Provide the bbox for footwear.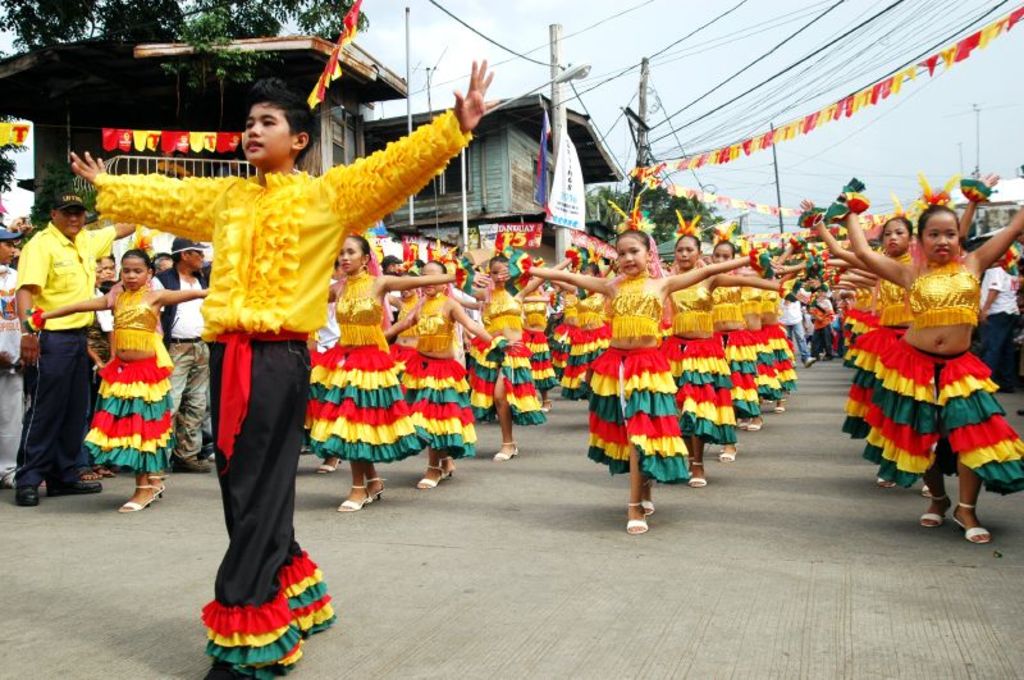
region(46, 479, 104, 496).
